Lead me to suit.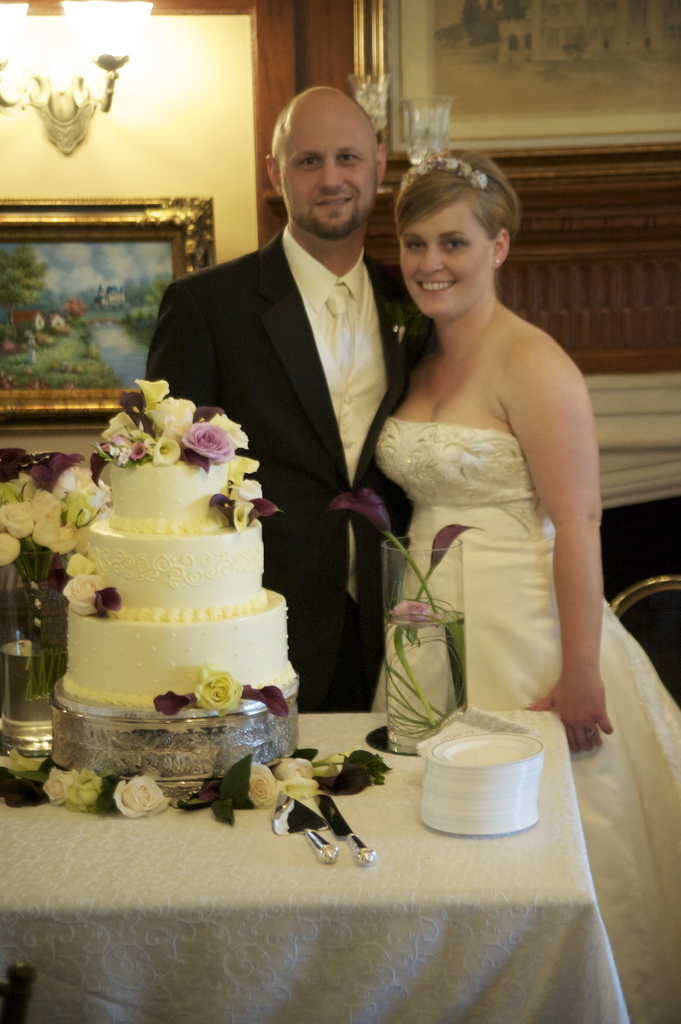
Lead to <region>149, 231, 431, 706</region>.
